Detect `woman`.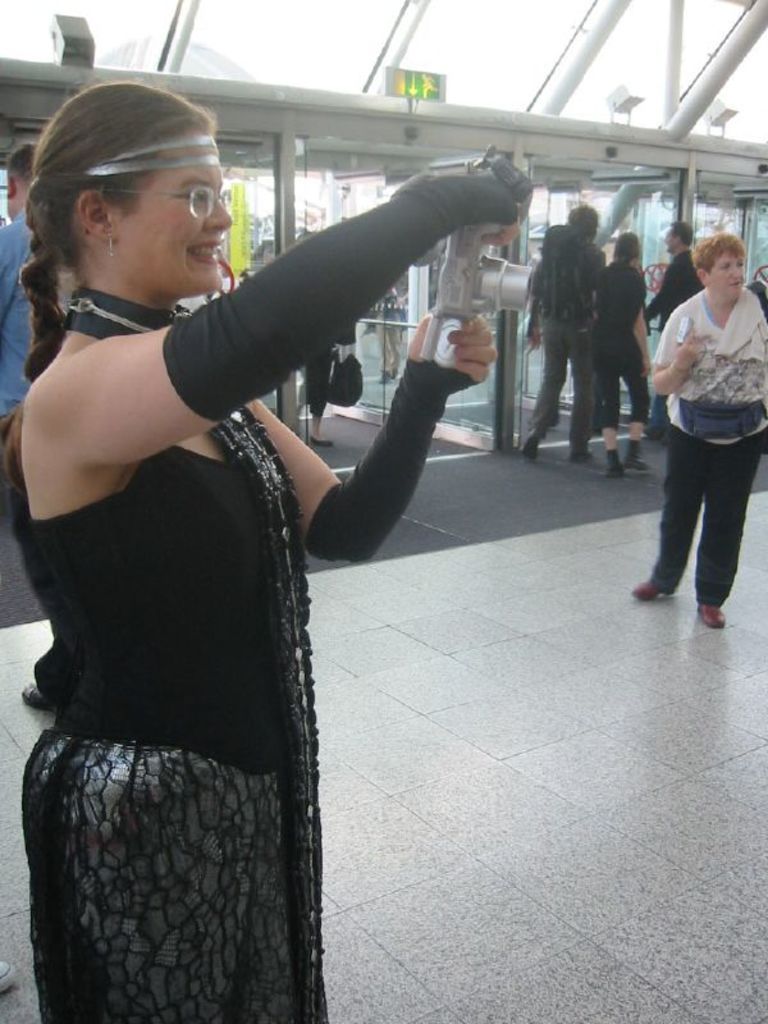
Detected at bbox=(14, 91, 513, 963).
